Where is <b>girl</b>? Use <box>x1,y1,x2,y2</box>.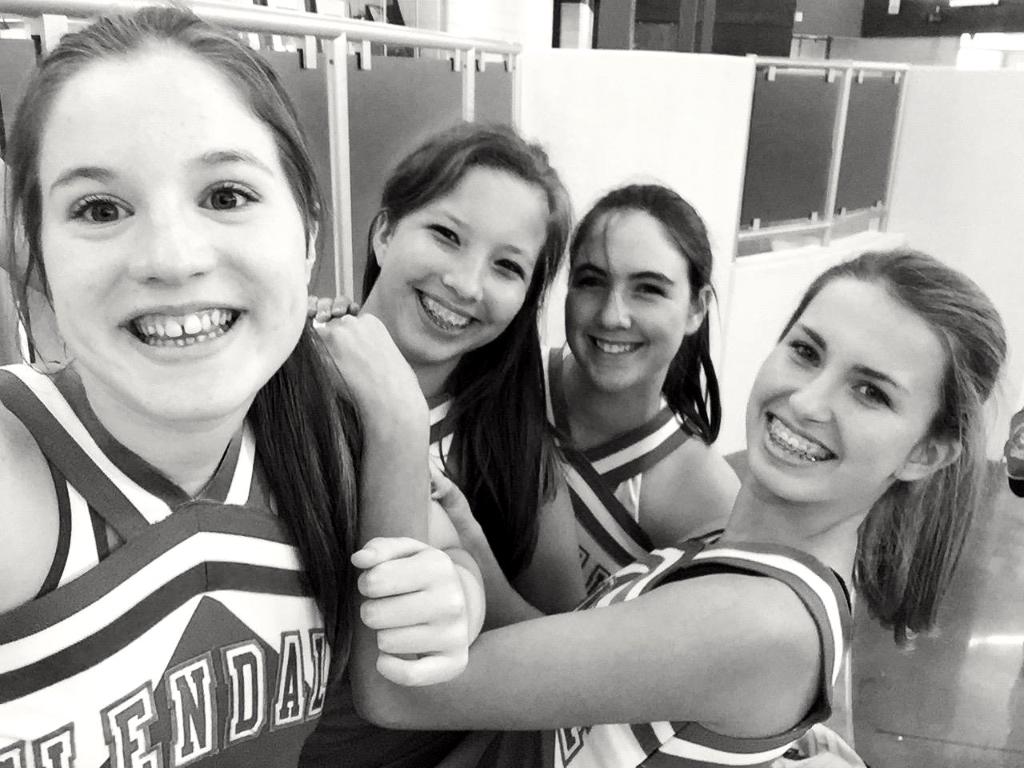
<box>529,174,743,594</box>.
